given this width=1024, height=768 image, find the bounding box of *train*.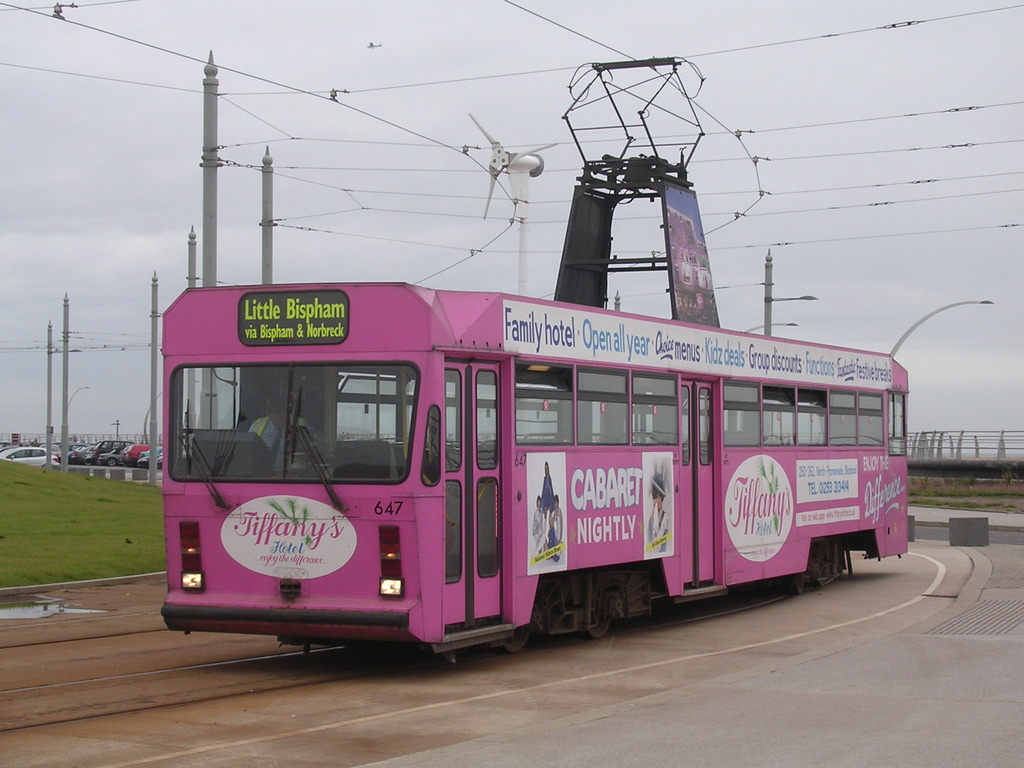
[left=158, top=56, right=907, bottom=666].
